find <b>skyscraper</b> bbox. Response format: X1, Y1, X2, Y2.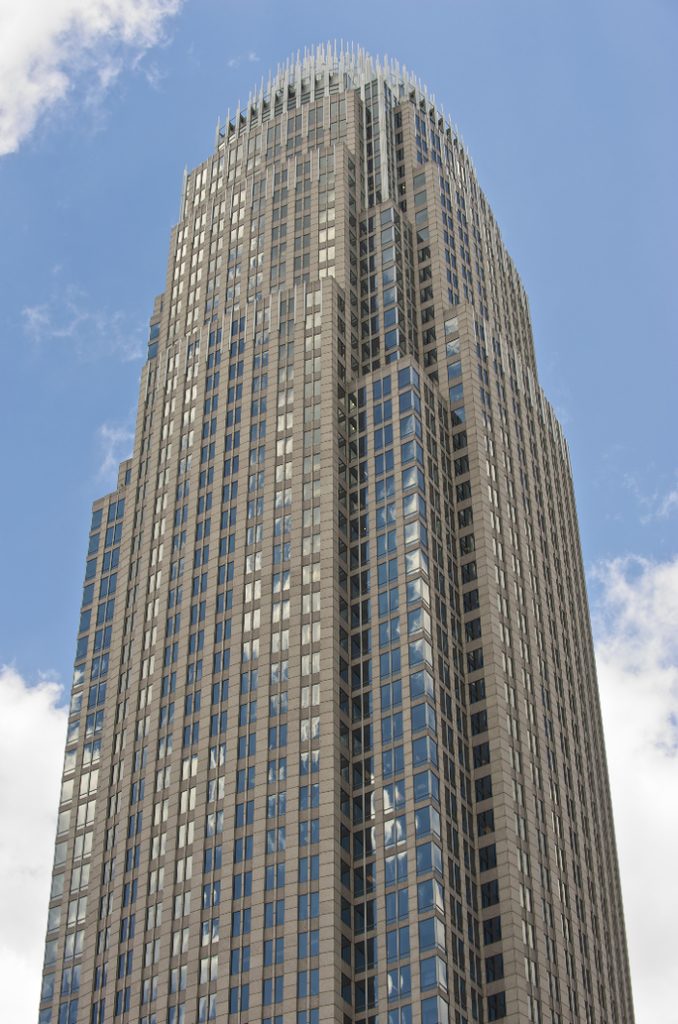
34, 86, 638, 1006.
